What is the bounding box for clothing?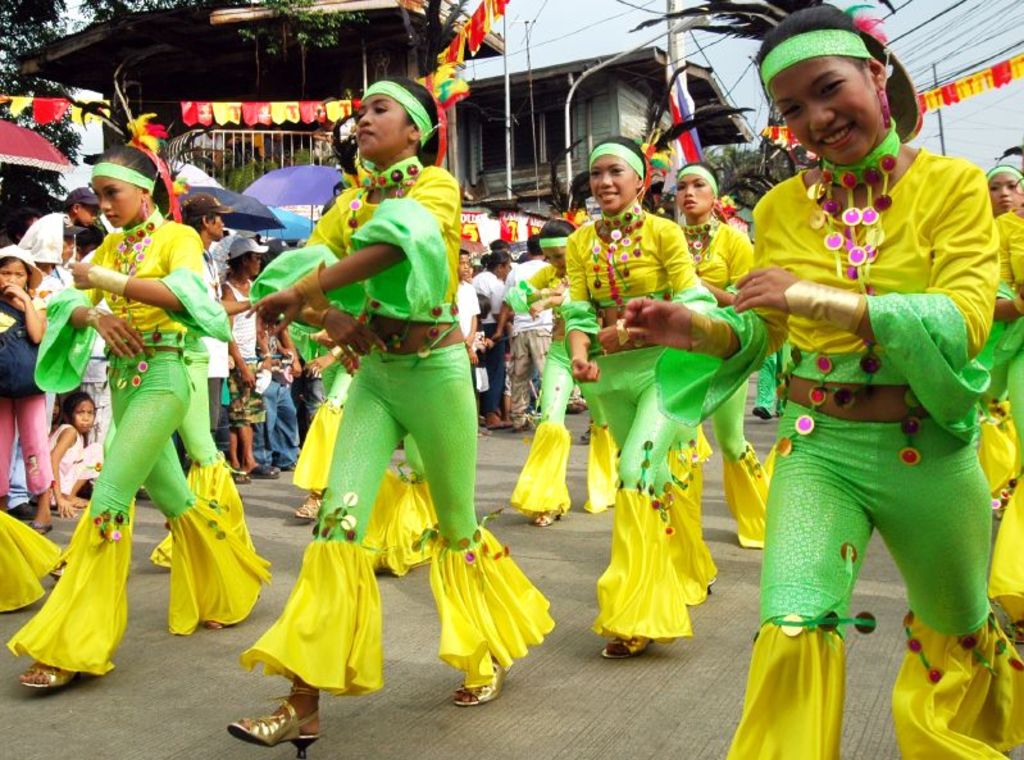
l=1001, t=467, r=1023, b=618.
